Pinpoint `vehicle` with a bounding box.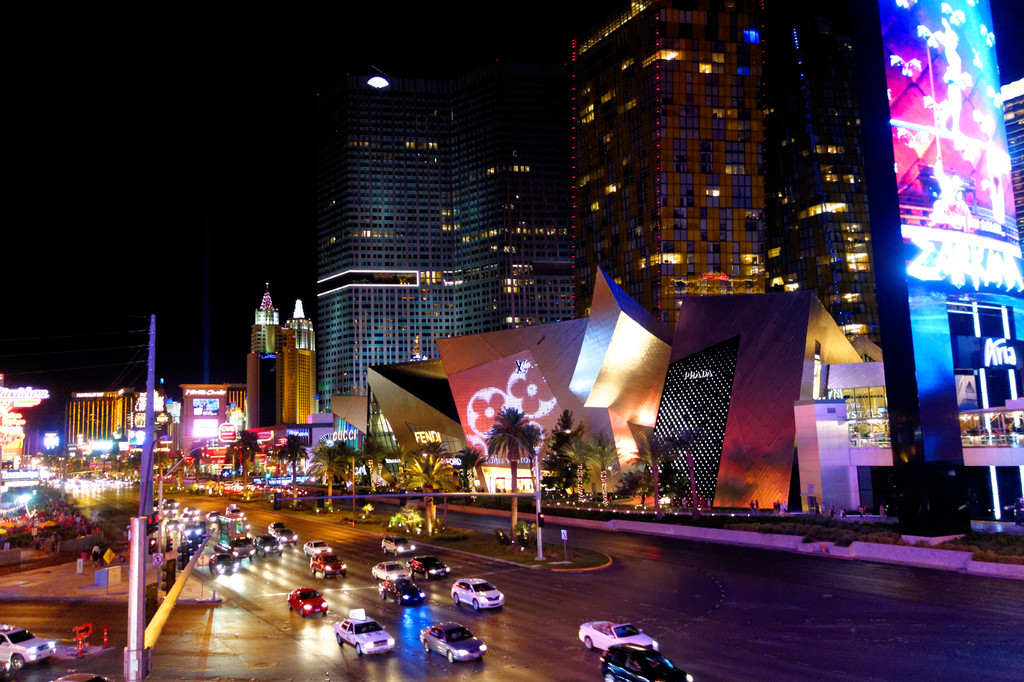
{"x1": 404, "y1": 553, "x2": 451, "y2": 579}.
